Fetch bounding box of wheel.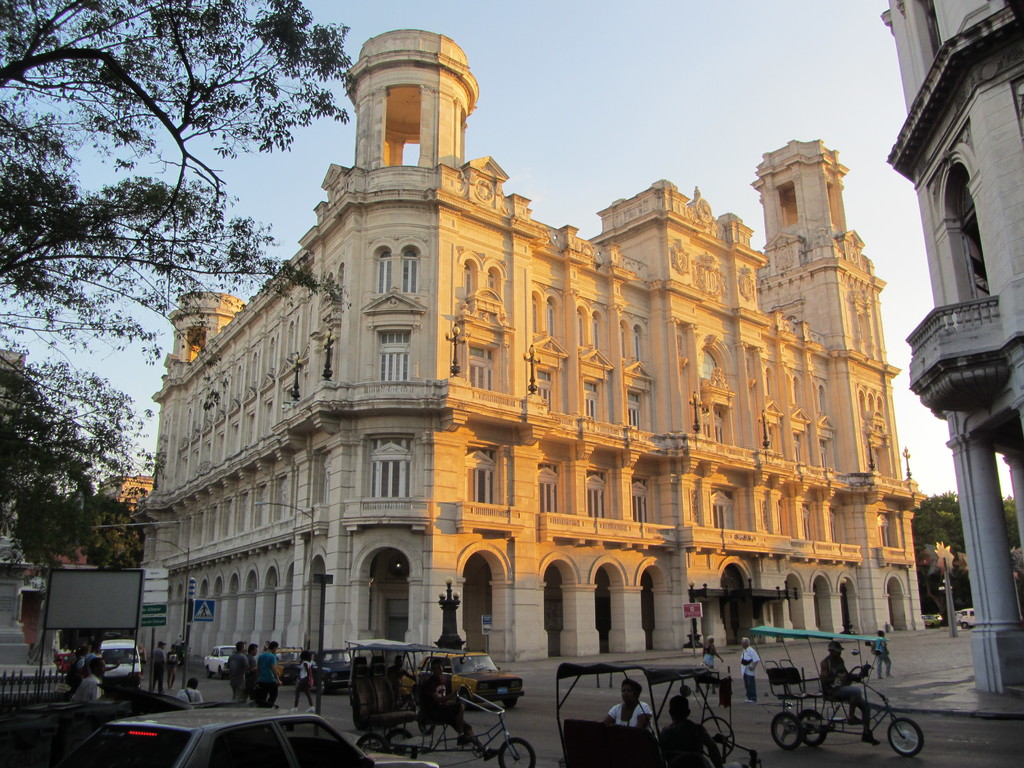
Bbox: {"x1": 383, "y1": 724, "x2": 417, "y2": 761}.
